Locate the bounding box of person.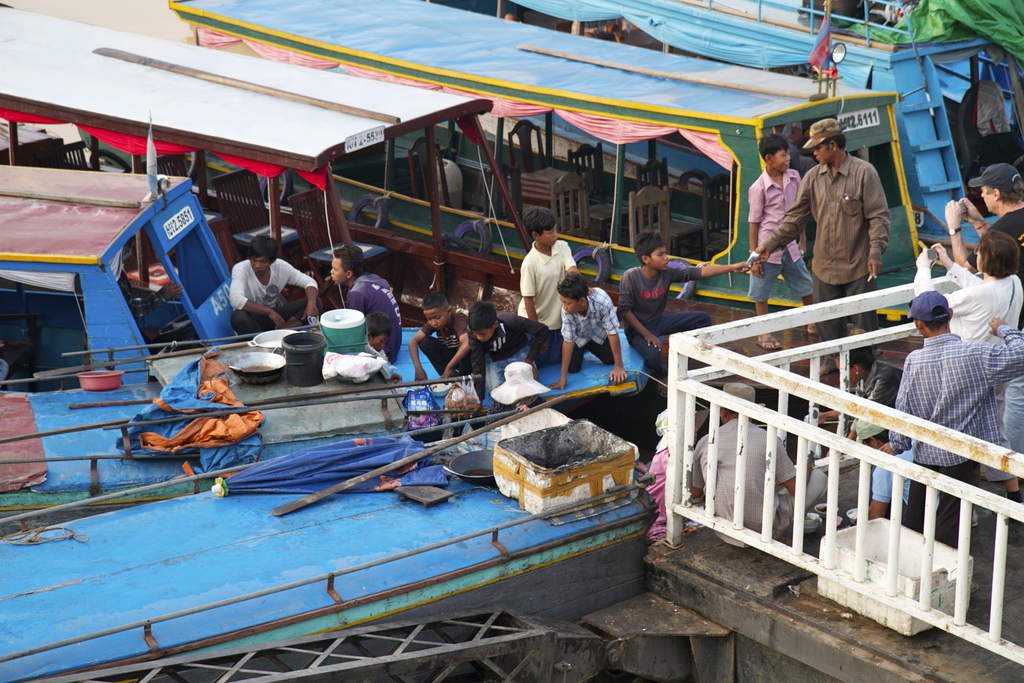
Bounding box: select_region(851, 422, 915, 502).
